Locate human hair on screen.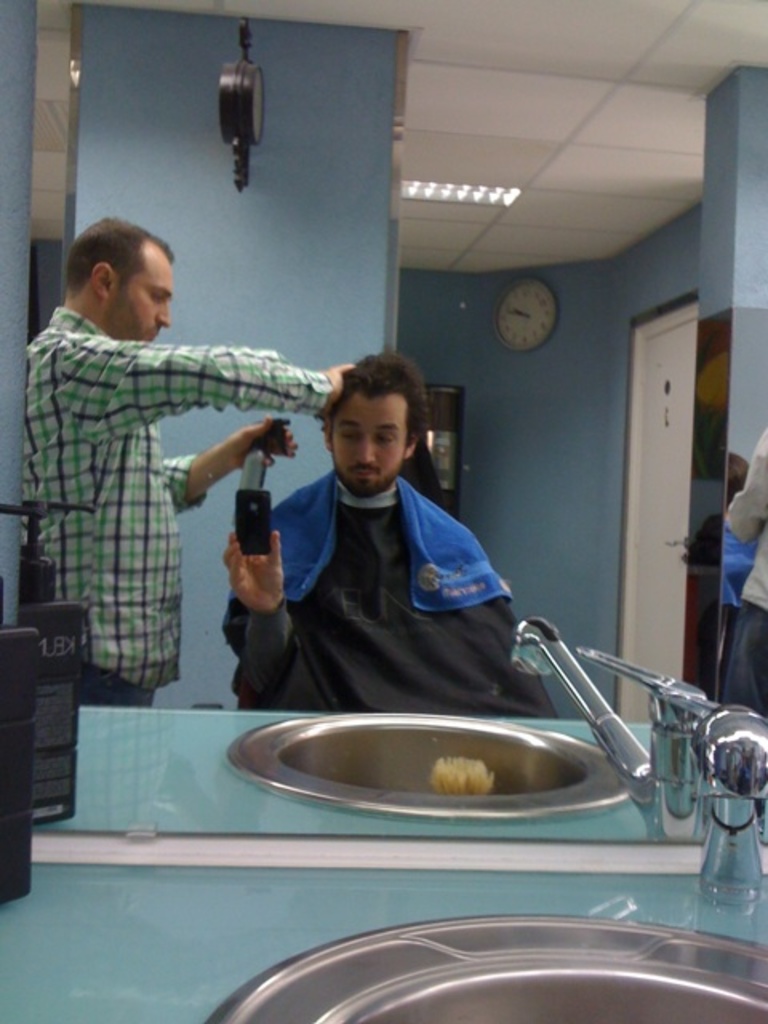
On screen at box=[53, 206, 165, 301].
